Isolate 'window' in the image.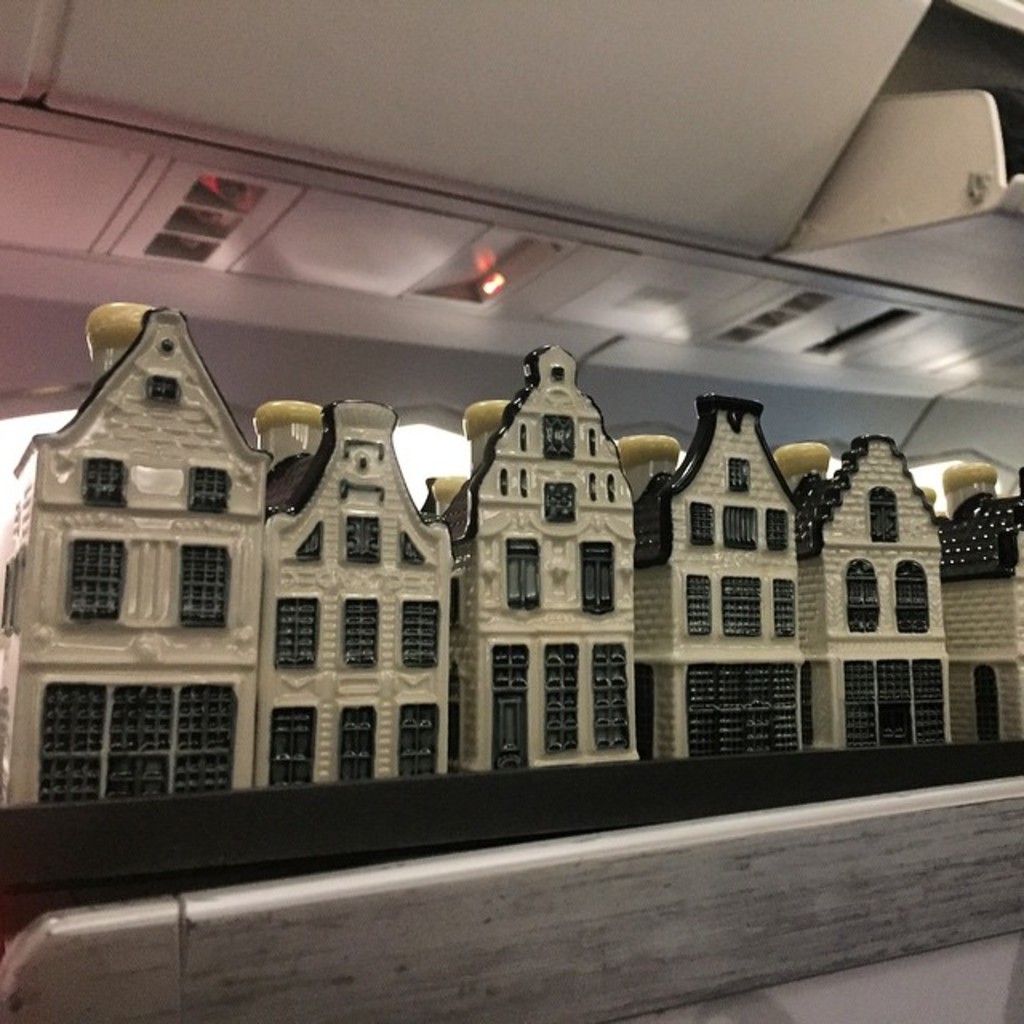
Isolated region: rect(542, 418, 573, 454).
